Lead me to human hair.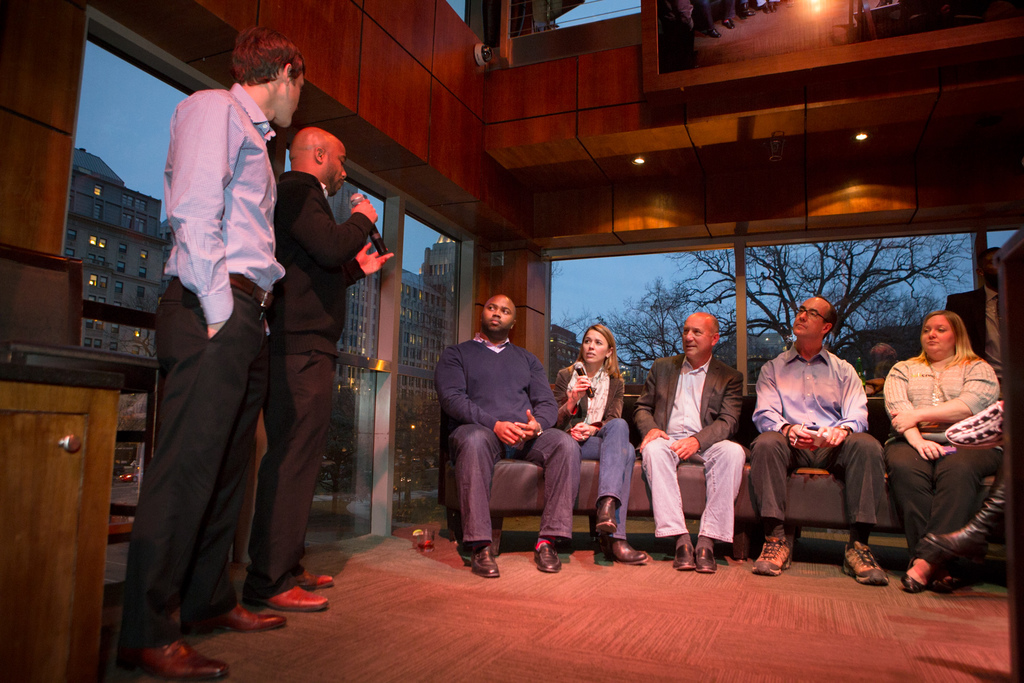
Lead to (x1=918, y1=310, x2=973, y2=356).
